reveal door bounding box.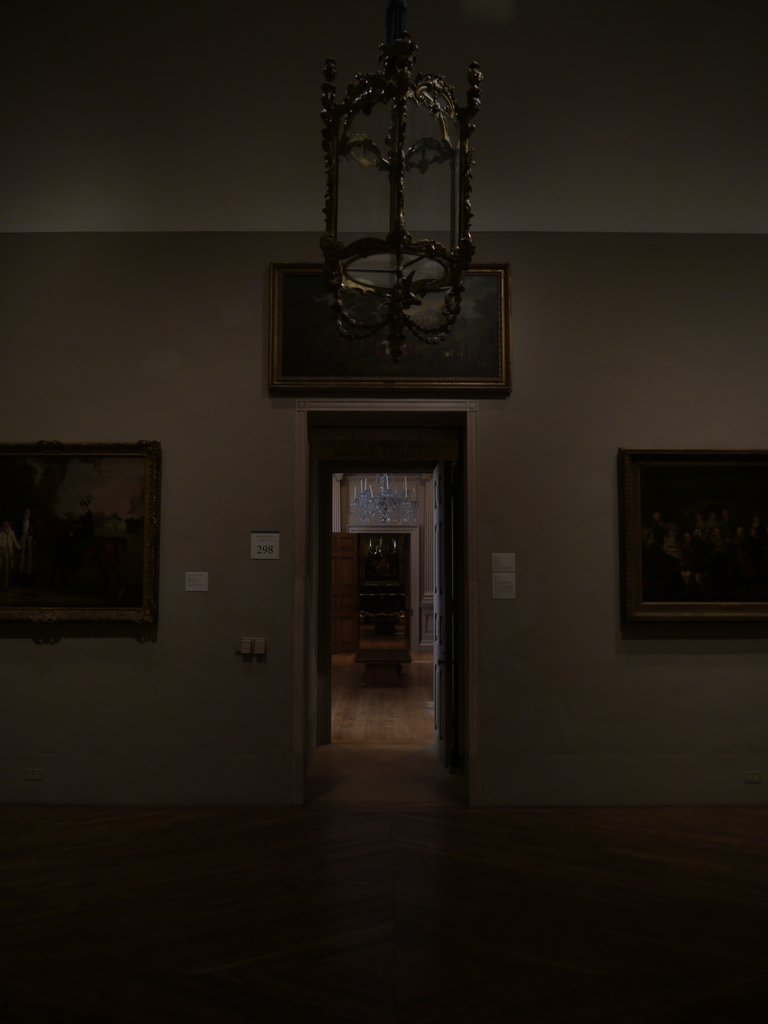
Revealed: left=317, top=460, right=449, bottom=765.
